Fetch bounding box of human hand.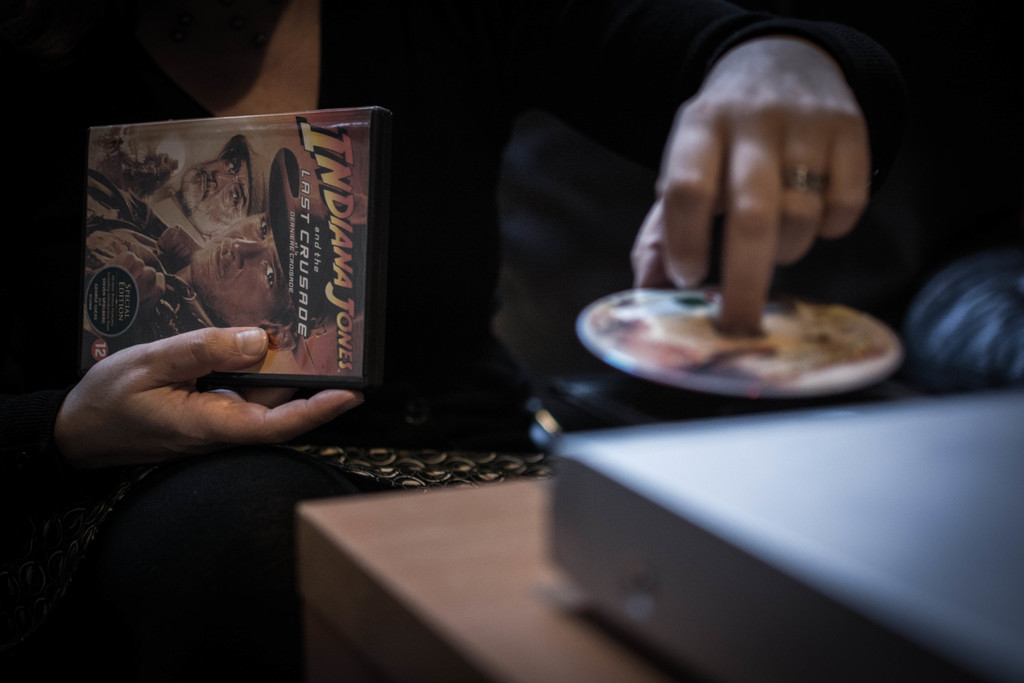
Bbox: [630,38,872,332].
